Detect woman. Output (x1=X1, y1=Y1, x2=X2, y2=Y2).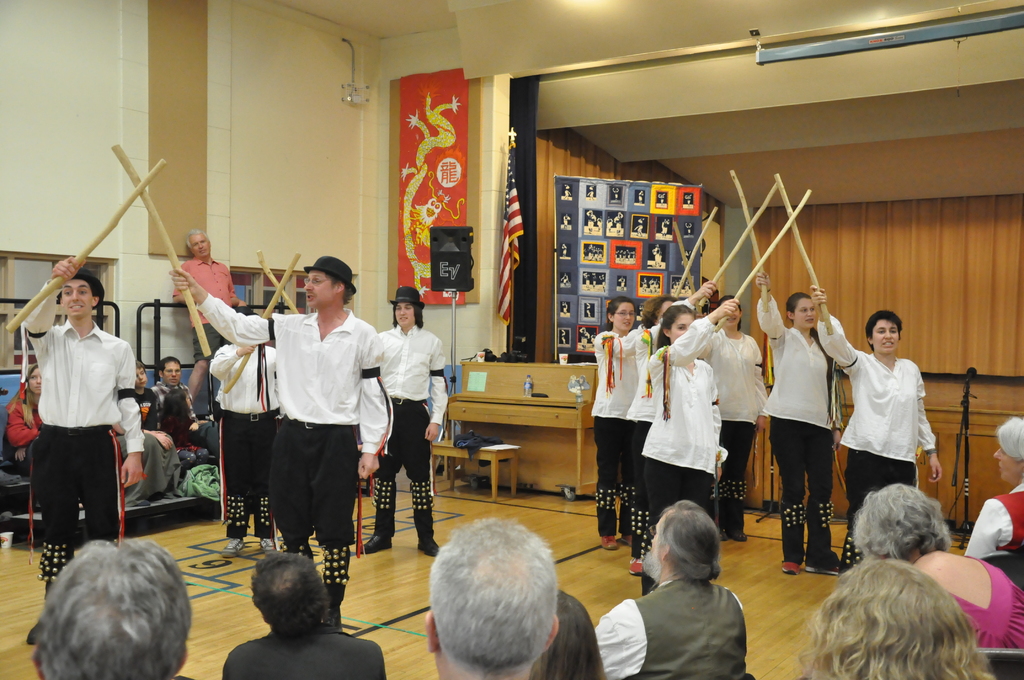
(x1=804, y1=282, x2=941, y2=585).
